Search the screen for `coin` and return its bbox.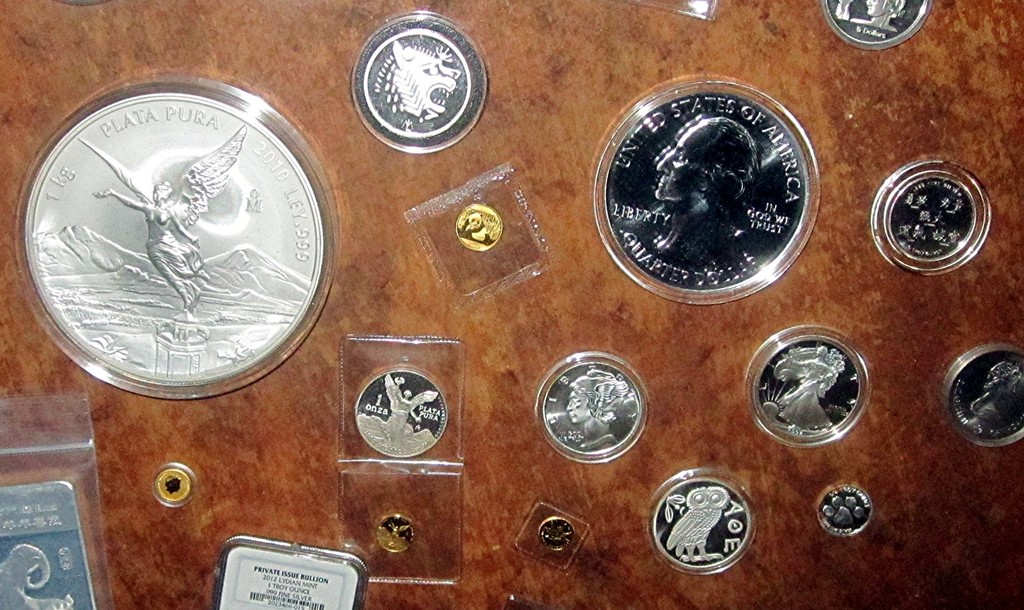
Found: select_region(349, 11, 488, 156).
